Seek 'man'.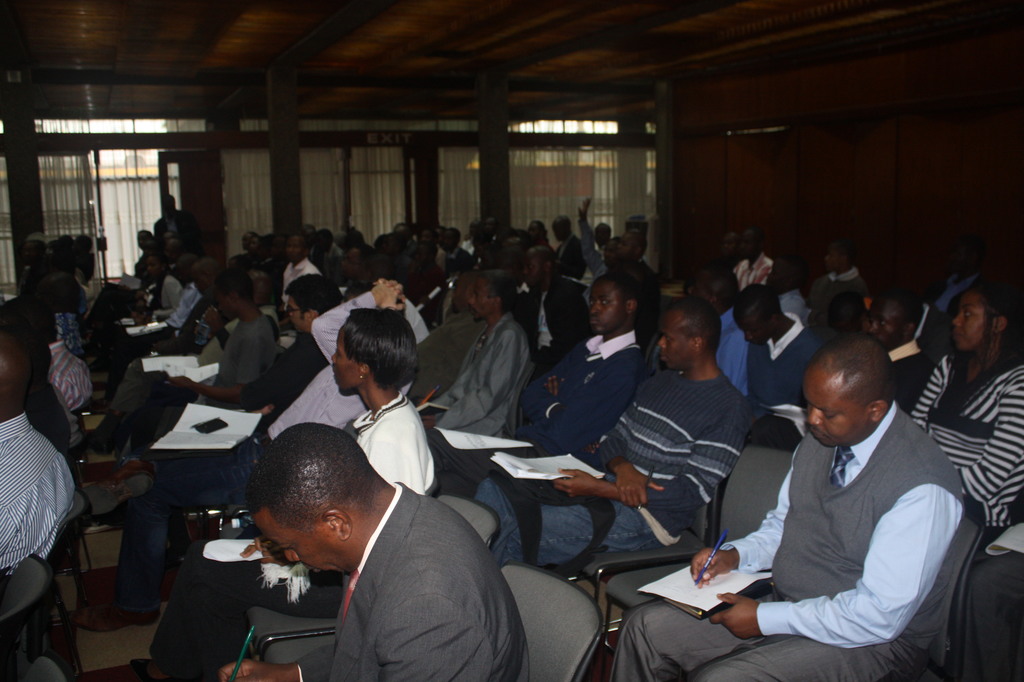
Rect(610, 334, 960, 681).
